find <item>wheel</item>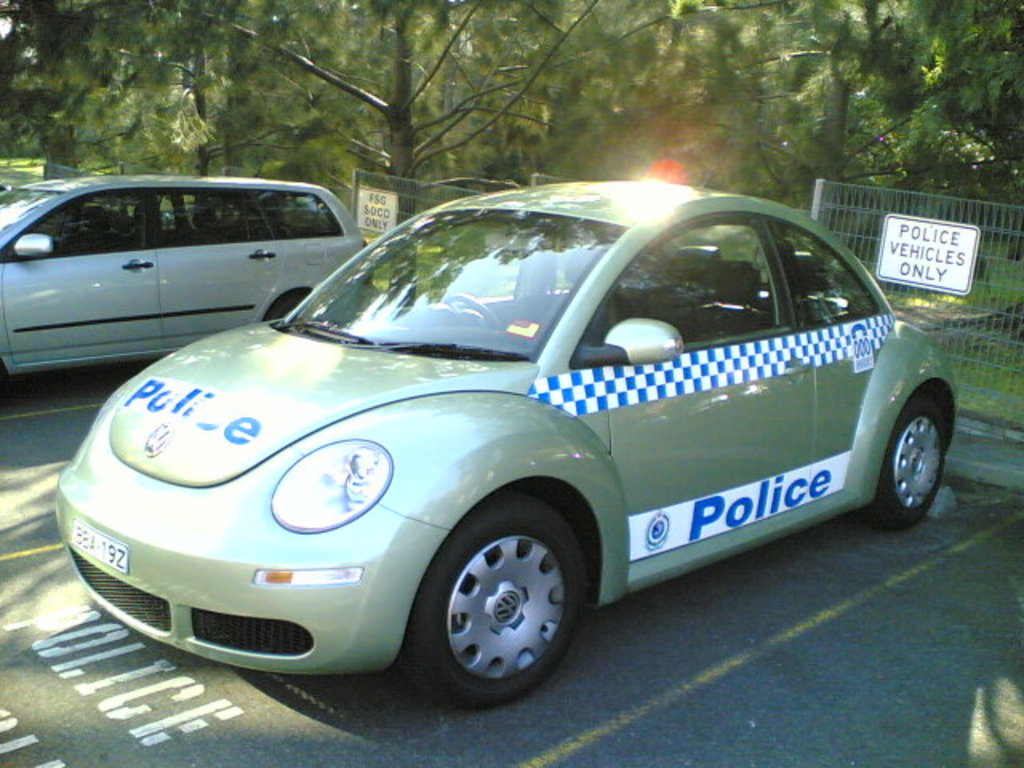
(859,395,947,528)
